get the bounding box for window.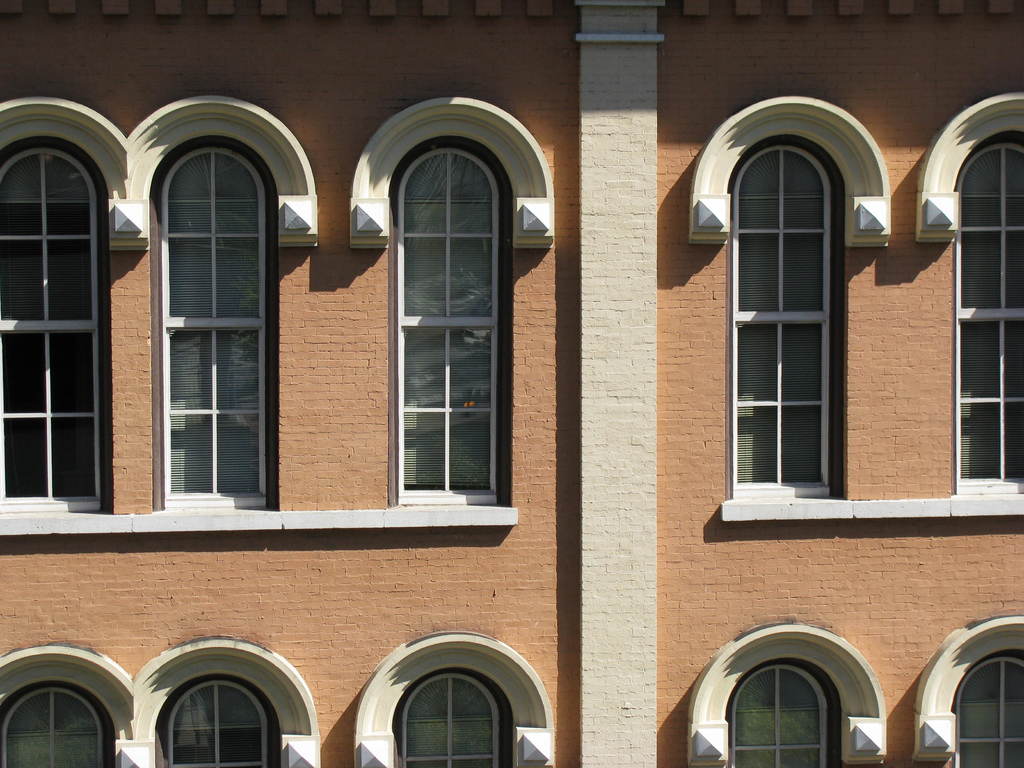
x1=957, y1=656, x2=1023, y2=767.
